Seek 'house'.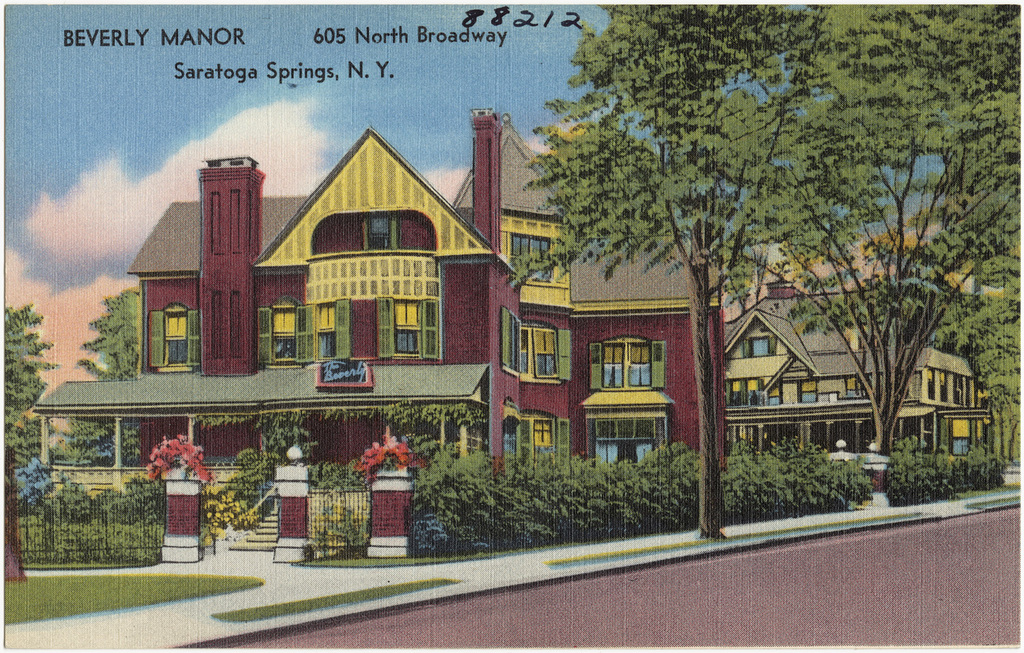
crop(705, 244, 1010, 491).
